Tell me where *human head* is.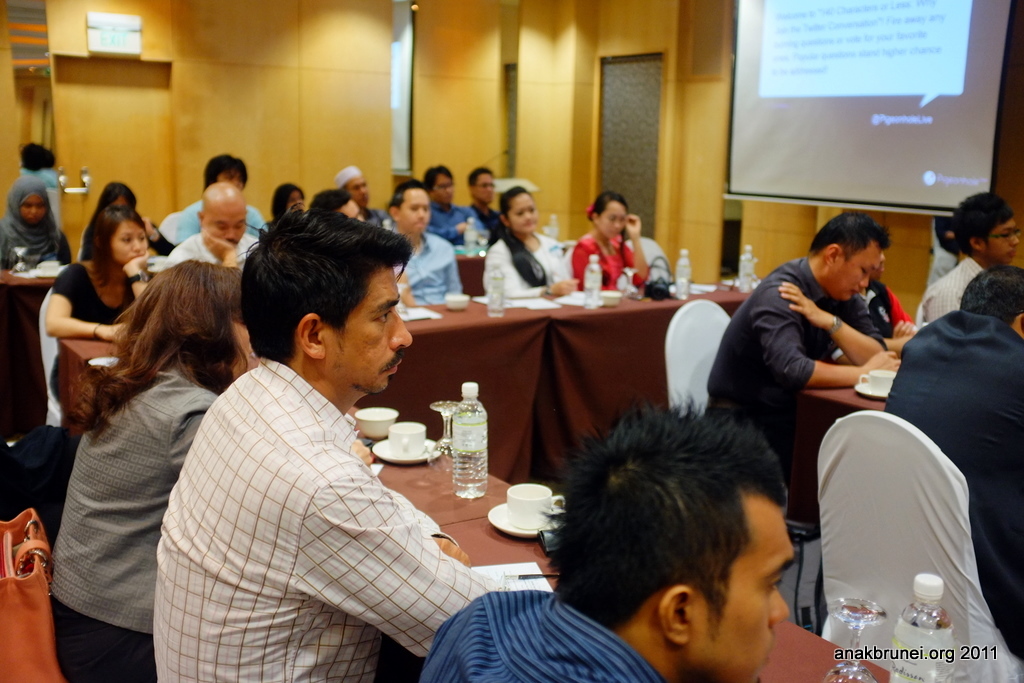
*human head* is at {"left": 949, "top": 188, "right": 1023, "bottom": 266}.
